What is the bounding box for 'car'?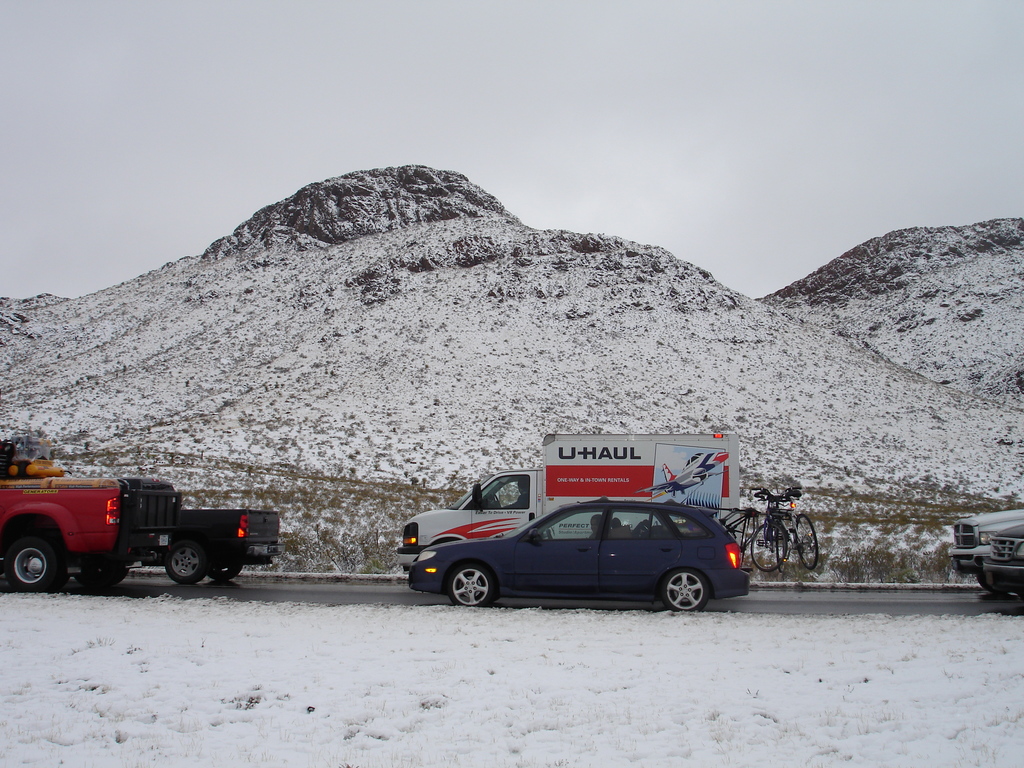
(x1=982, y1=526, x2=1023, y2=593).
